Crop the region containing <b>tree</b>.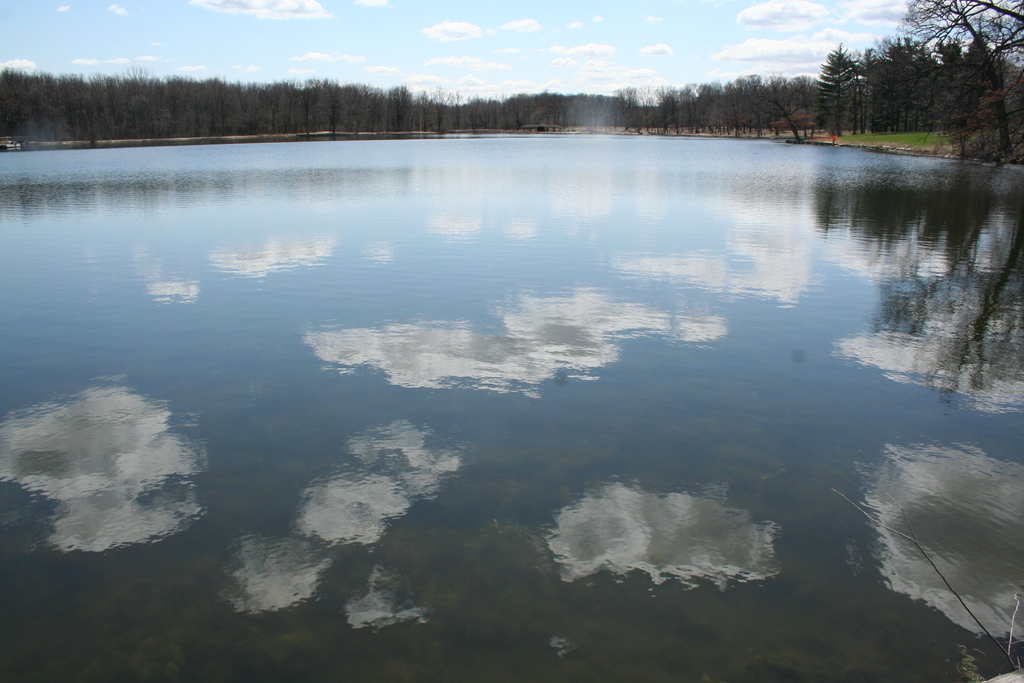
Crop region: 809 41 864 142.
